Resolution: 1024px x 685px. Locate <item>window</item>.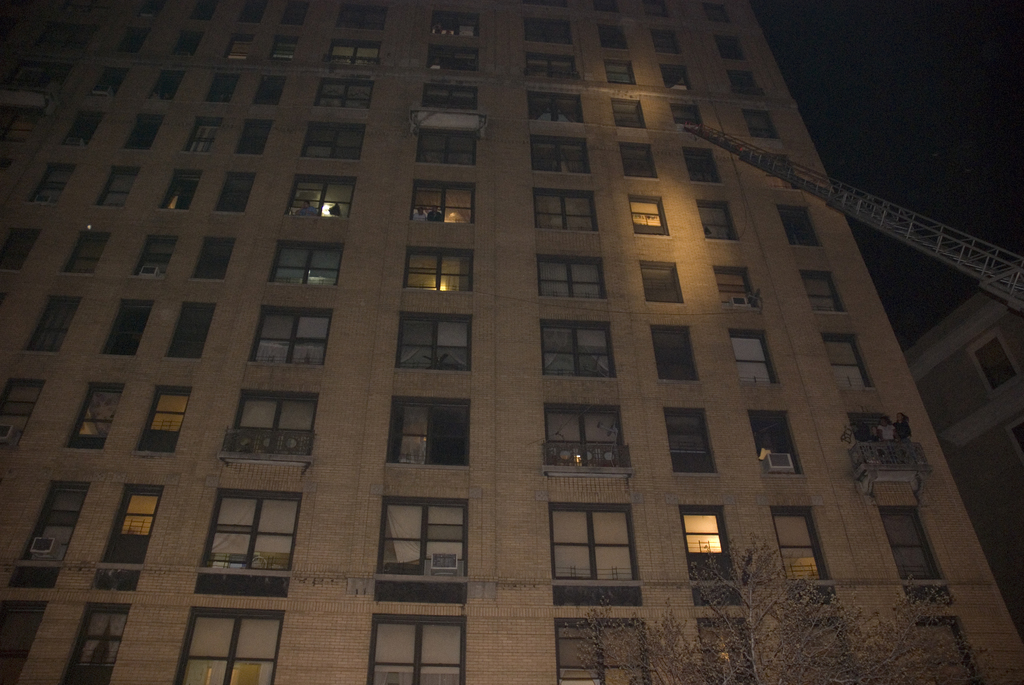
l=275, t=0, r=302, b=24.
